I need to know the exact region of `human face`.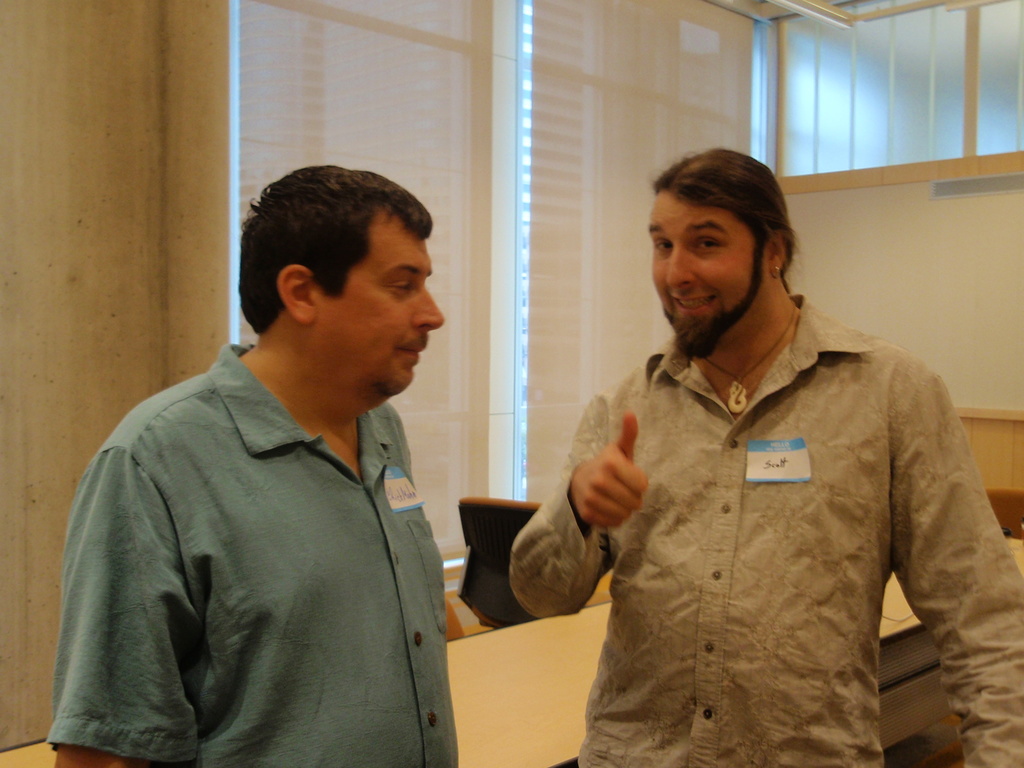
Region: [x1=318, y1=205, x2=444, y2=394].
